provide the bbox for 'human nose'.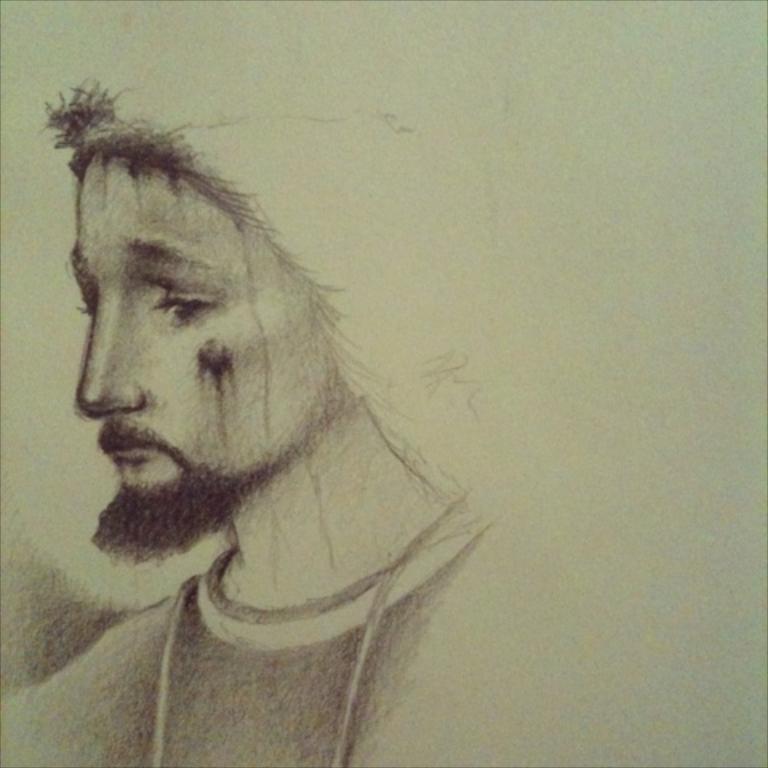
{"x1": 75, "y1": 296, "x2": 147, "y2": 419}.
